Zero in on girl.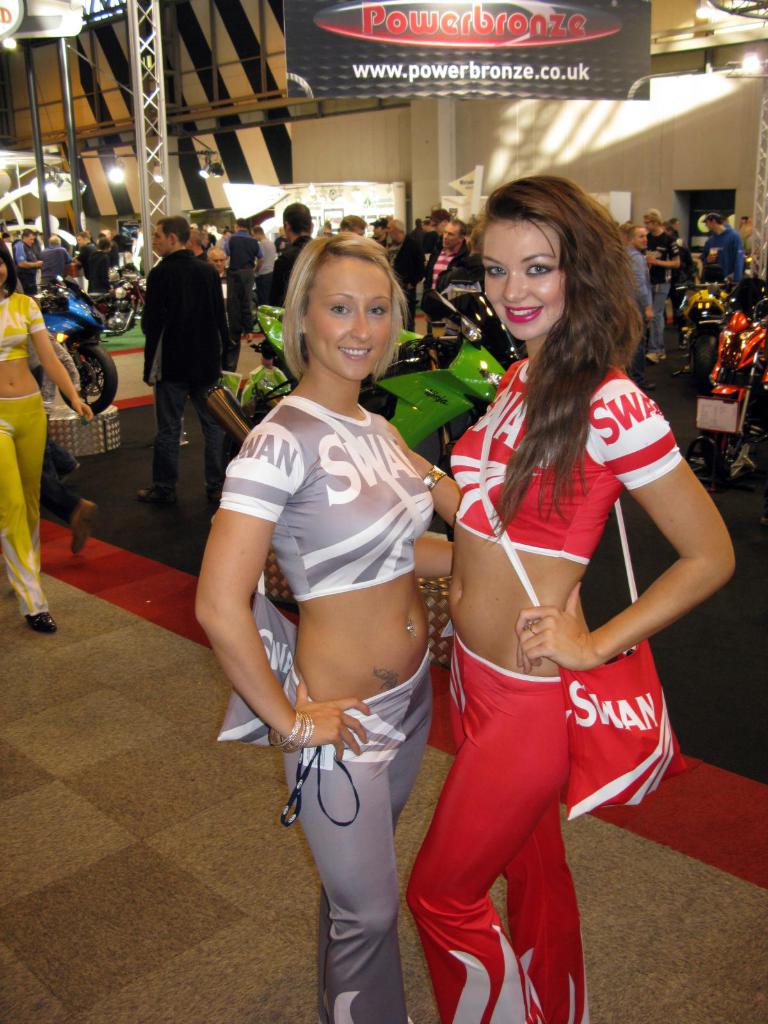
Zeroed in: Rect(193, 230, 456, 1023).
